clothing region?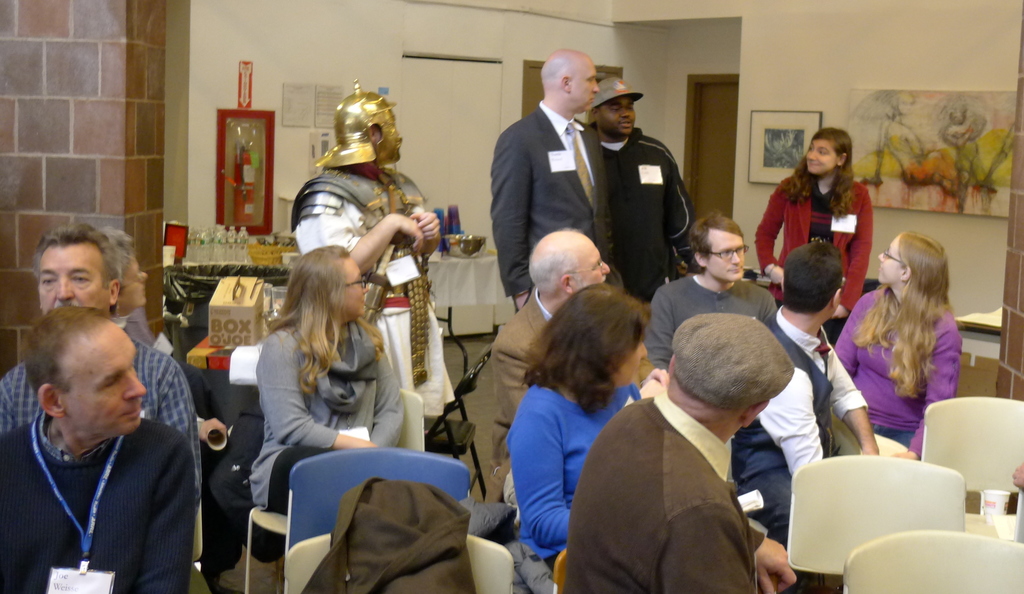
[301,165,455,428]
